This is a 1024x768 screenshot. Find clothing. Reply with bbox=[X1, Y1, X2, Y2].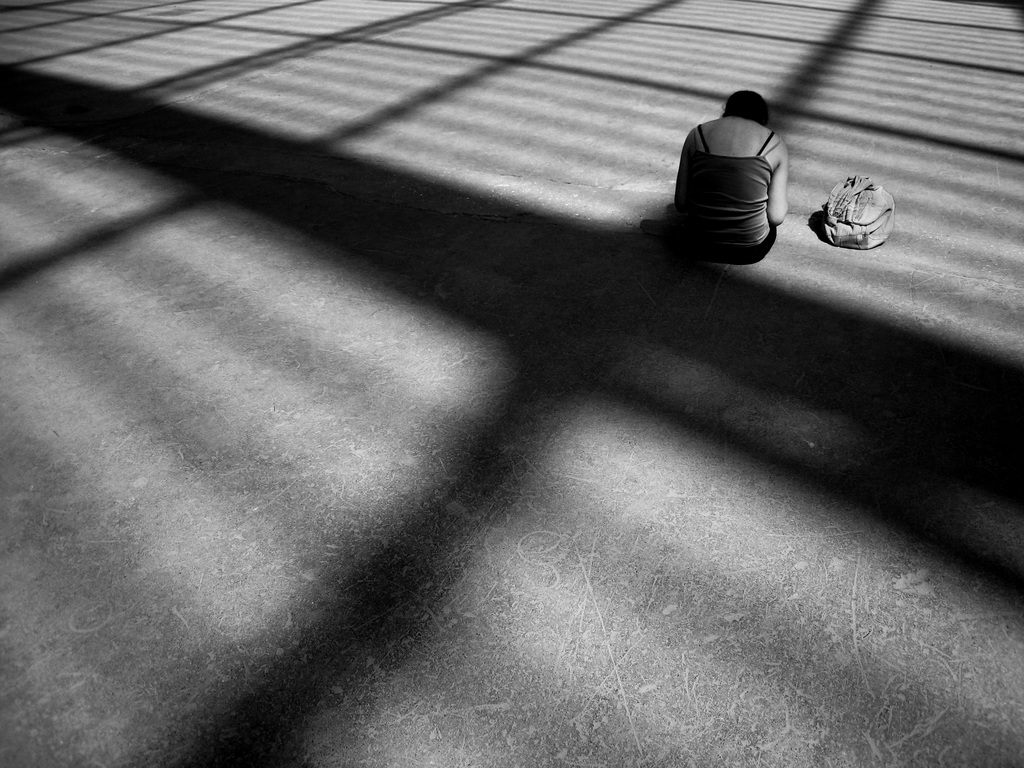
bbox=[681, 82, 795, 246].
